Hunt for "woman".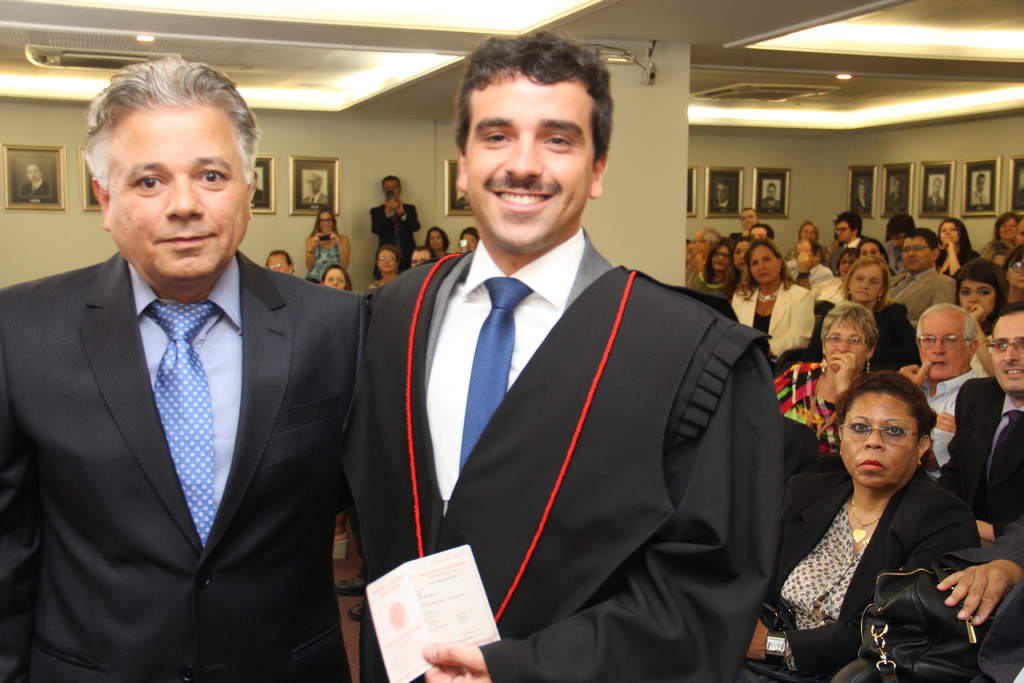
Hunted down at l=749, t=370, r=984, b=682.
